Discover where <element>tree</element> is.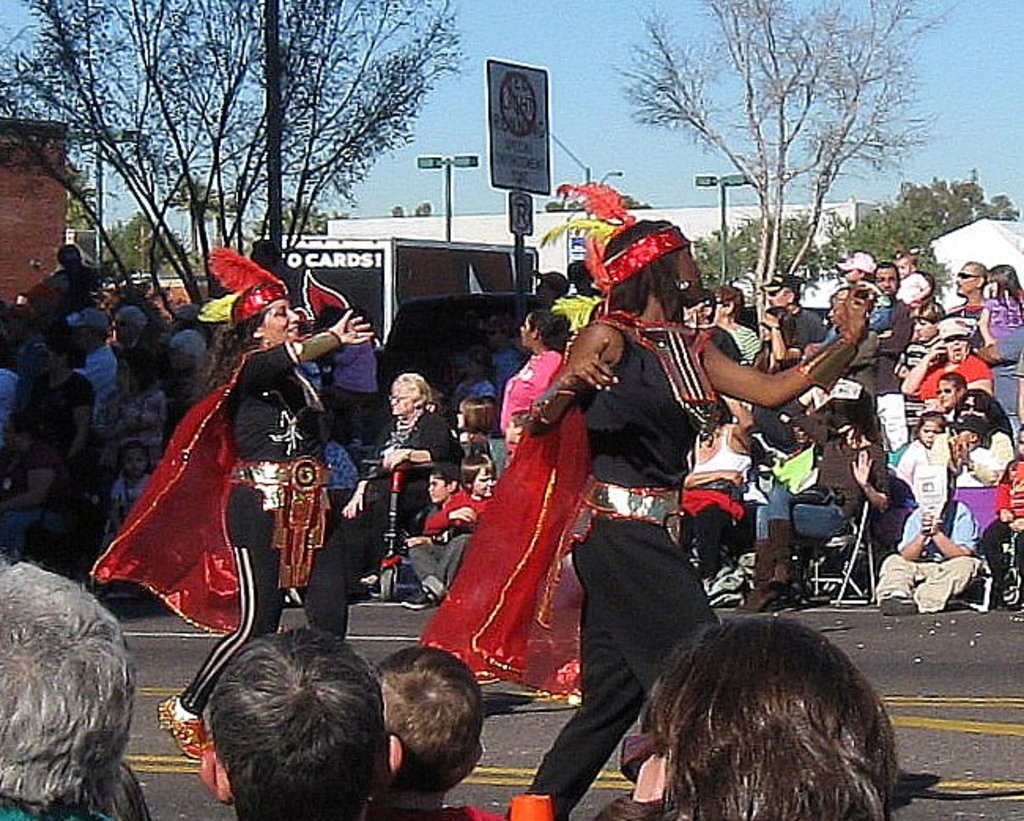
Discovered at (20,28,498,287).
